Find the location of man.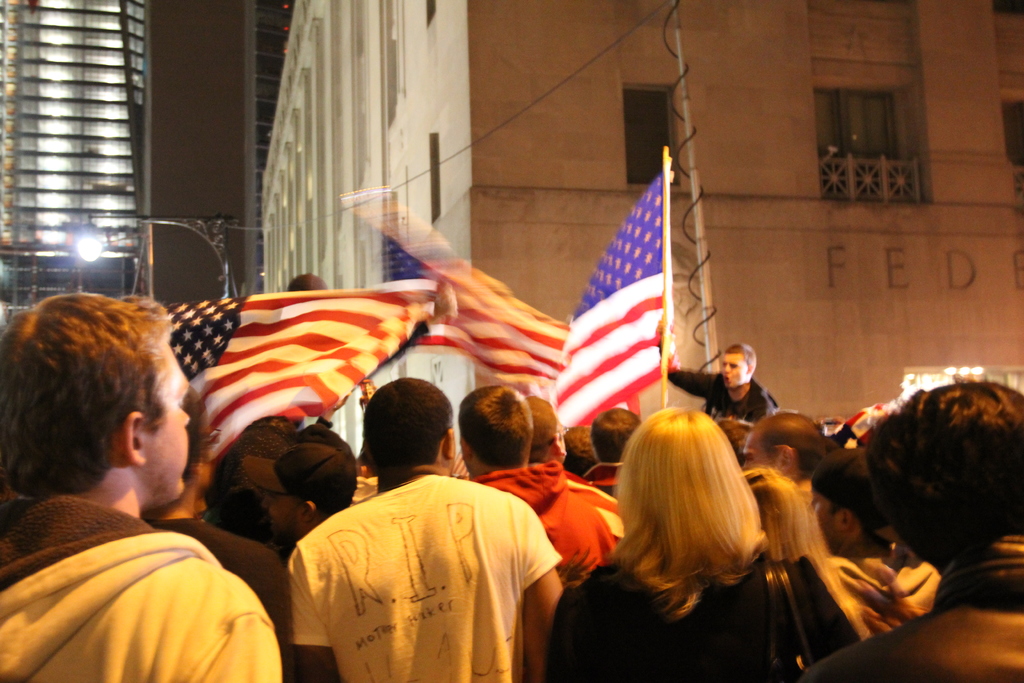
Location: region(661, 340, 776, 465).
